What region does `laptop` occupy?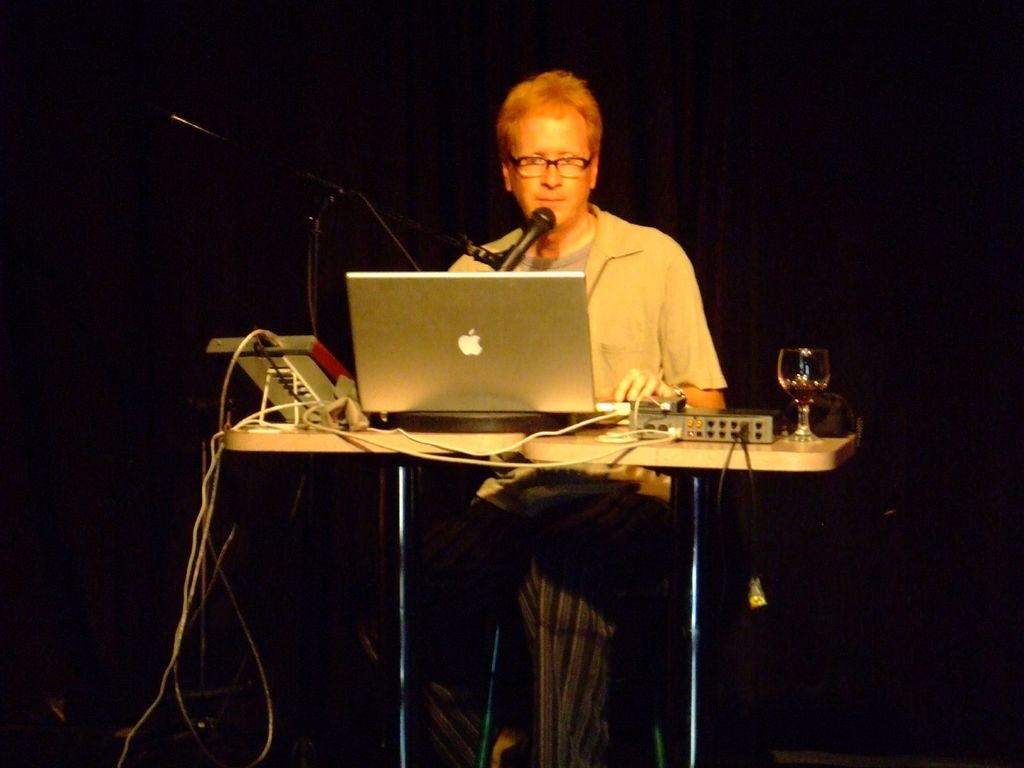
305/245/669/464.
